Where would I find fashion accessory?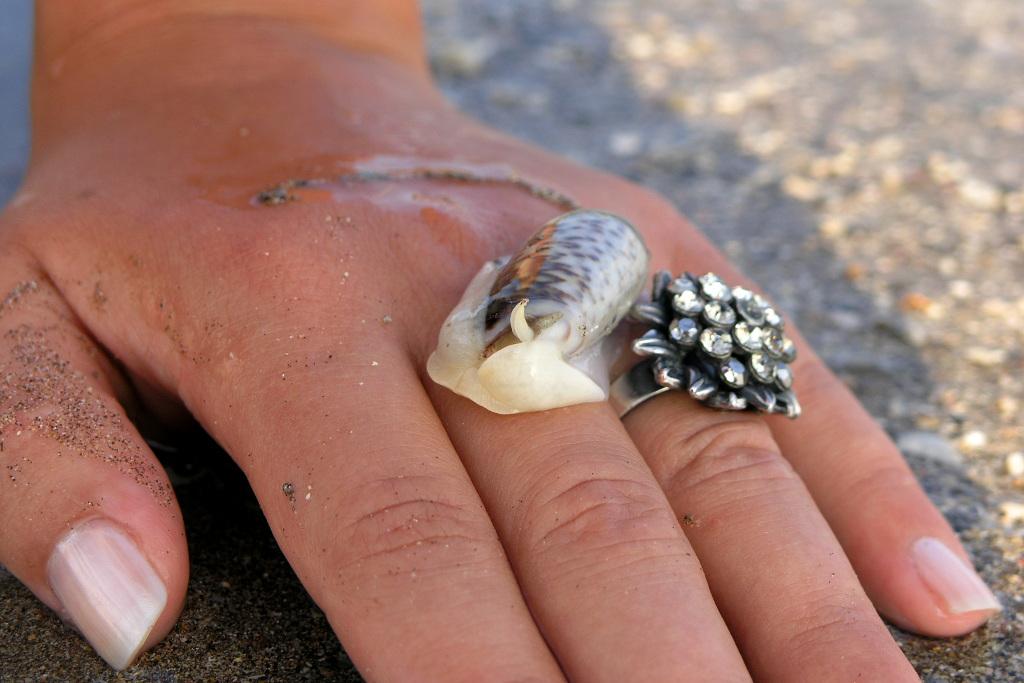
At box(910, 538, 1004, 614).
